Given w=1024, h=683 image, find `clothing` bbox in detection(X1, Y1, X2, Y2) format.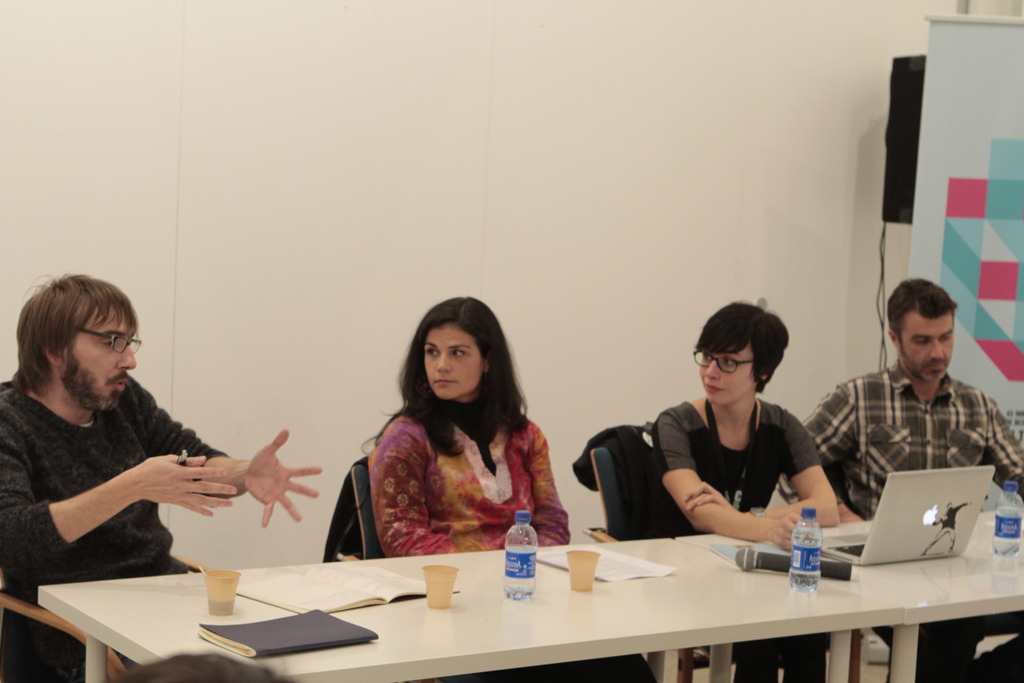
detection(656, 399, 817, 538).
